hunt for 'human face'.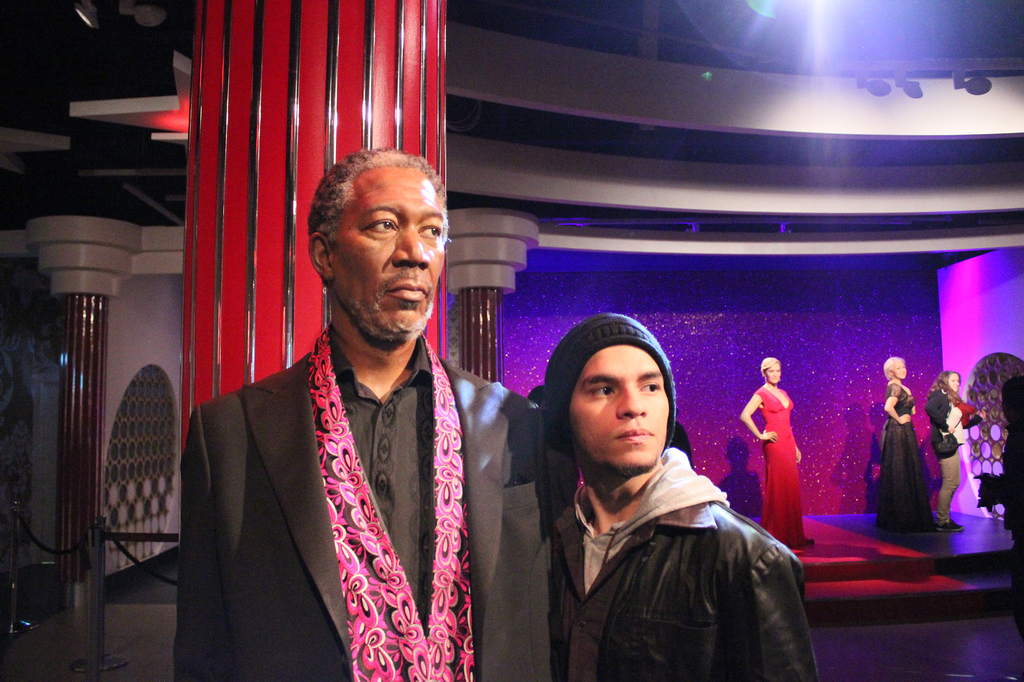
Hunted down at l=765, t=364, r=785, b=385.
